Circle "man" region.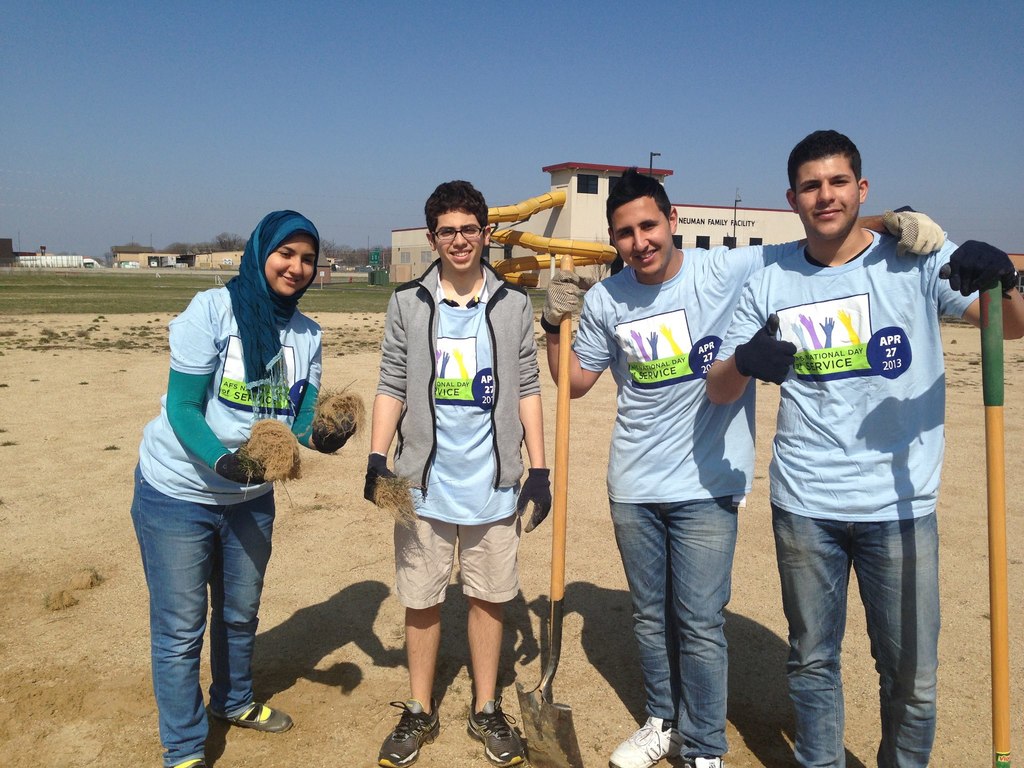
Region: bbox(537, 164, 948, 767).
